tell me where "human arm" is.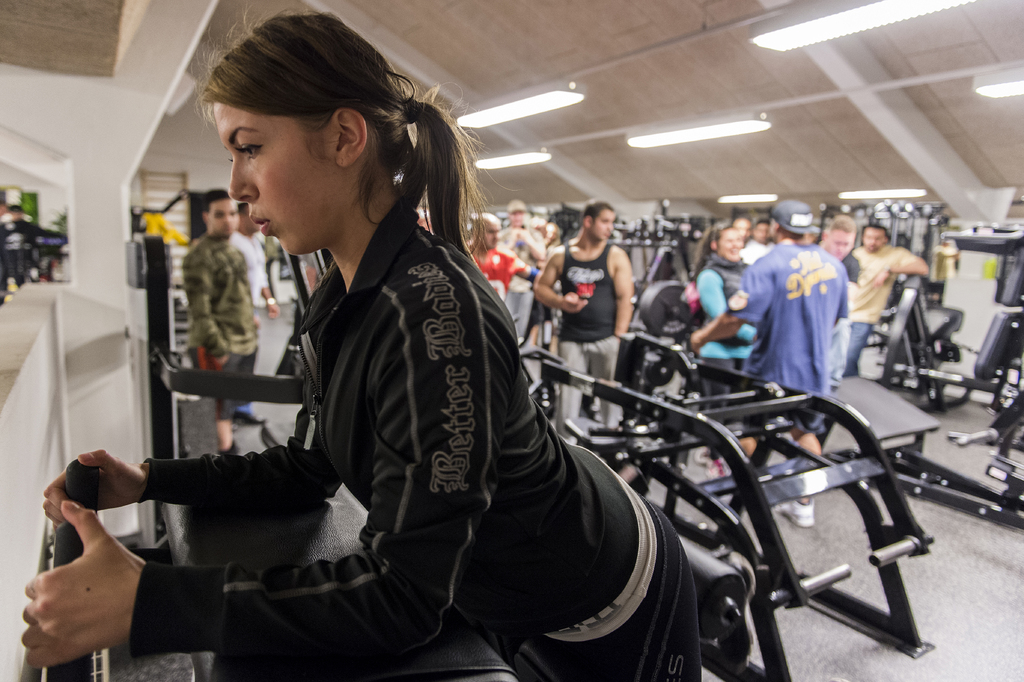
"human arm" is at (x1=874, y1=243, x2=931, y2=283).
